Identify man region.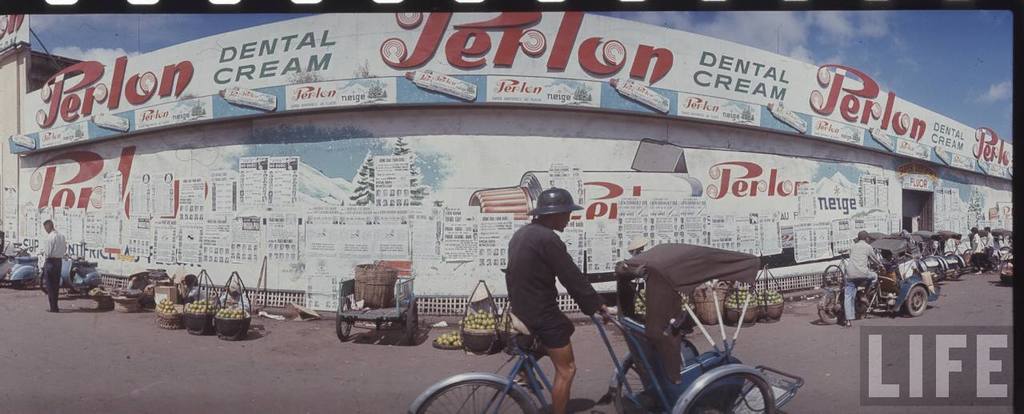
Region: <bbox>504, 189, 604, 413</bbox>.
